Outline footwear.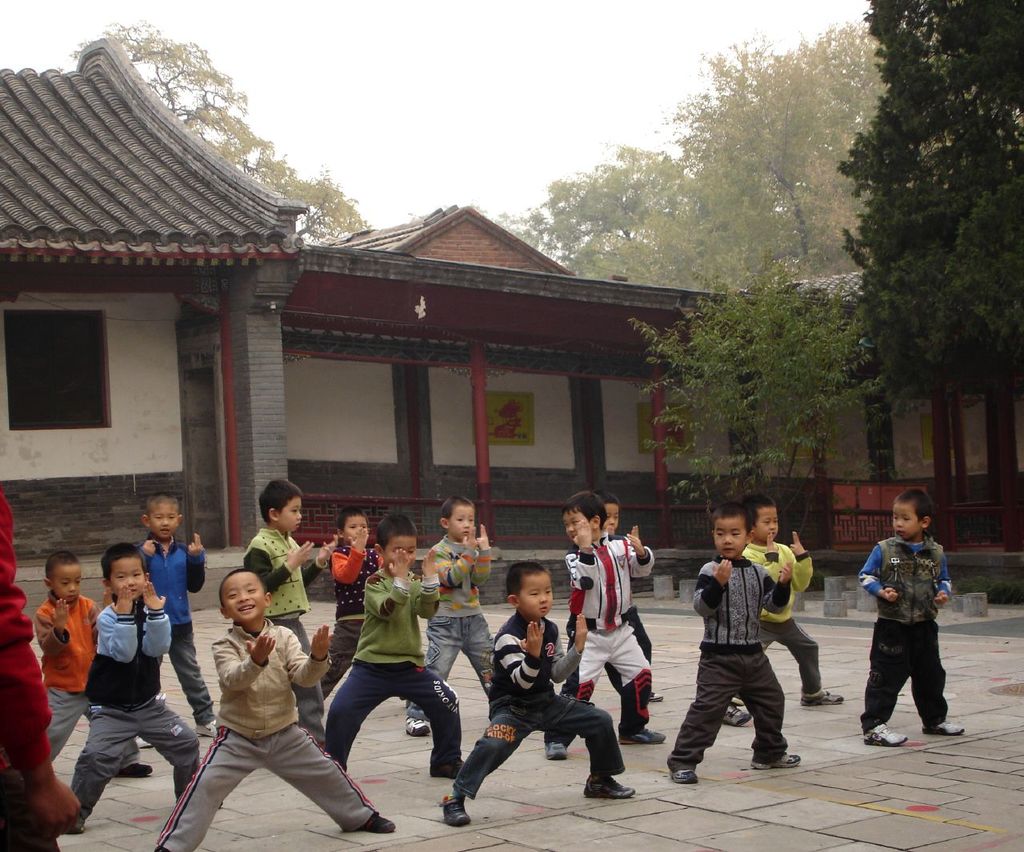
Outline: rect(442, 790, 473, 829).
